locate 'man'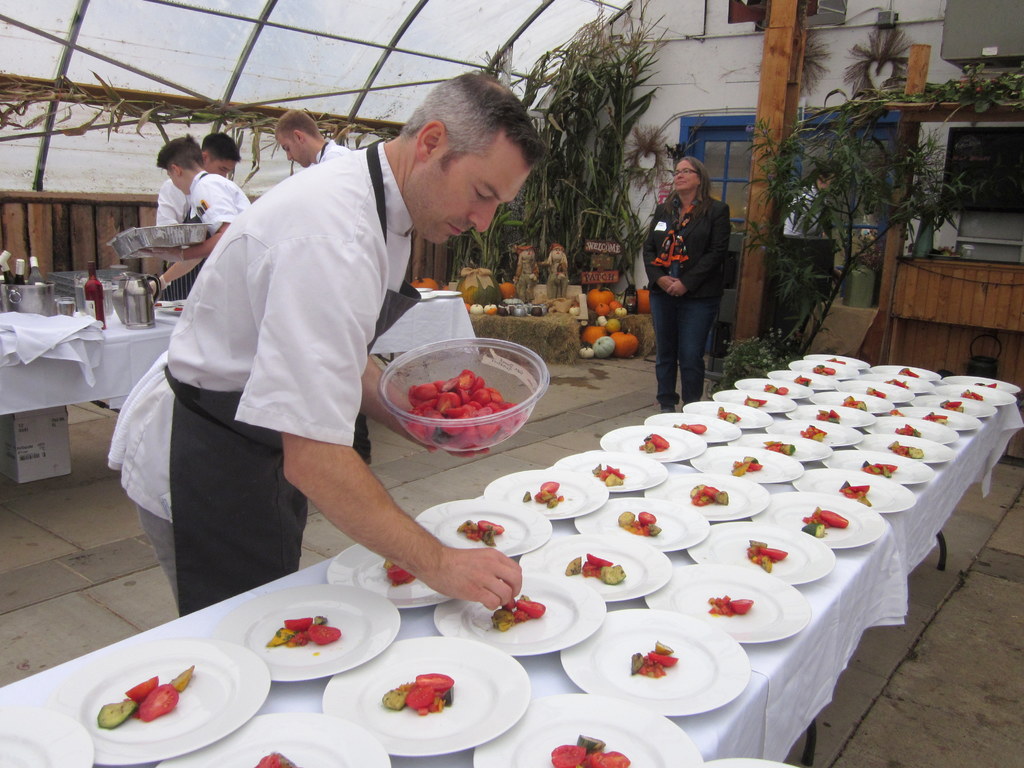
Rect(140, 135, 267, 296)
